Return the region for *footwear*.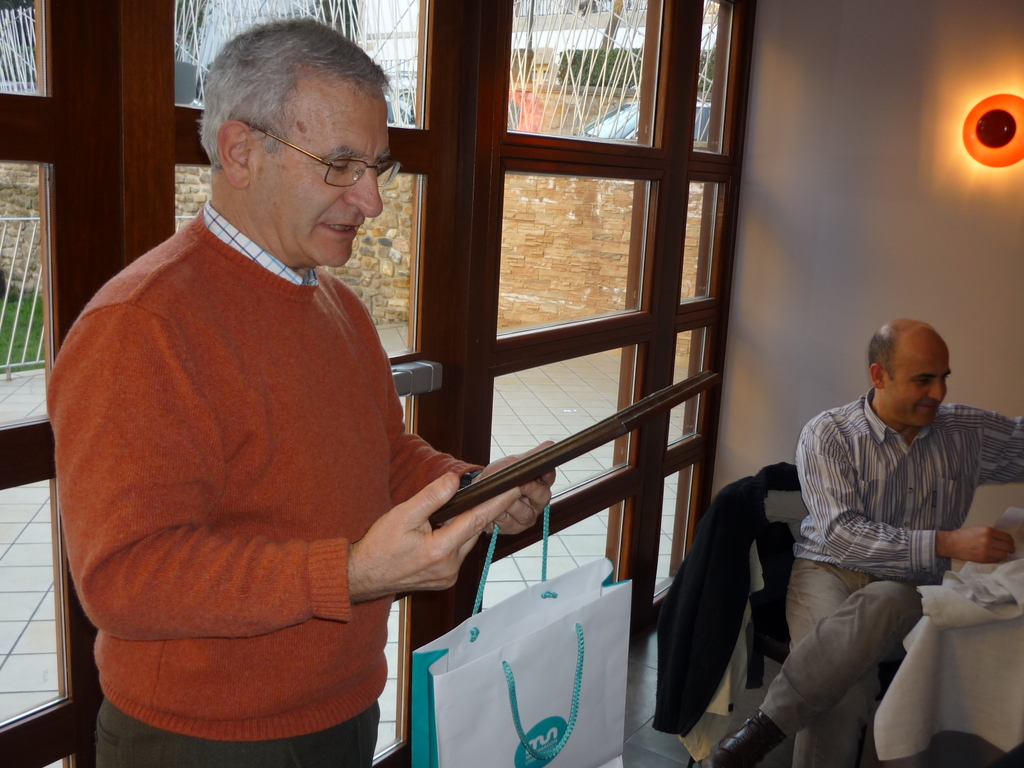
x1=702, y1=706, x2=784, y2=767.
